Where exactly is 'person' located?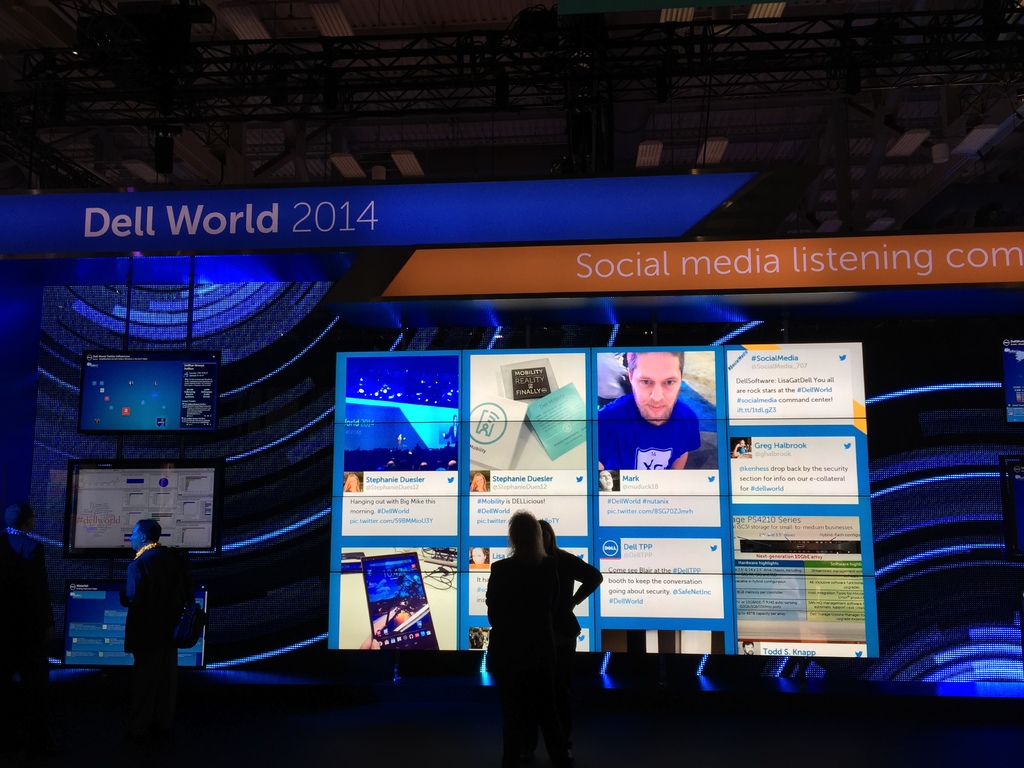
Its bounding box is (470, 474, 490, 492).
